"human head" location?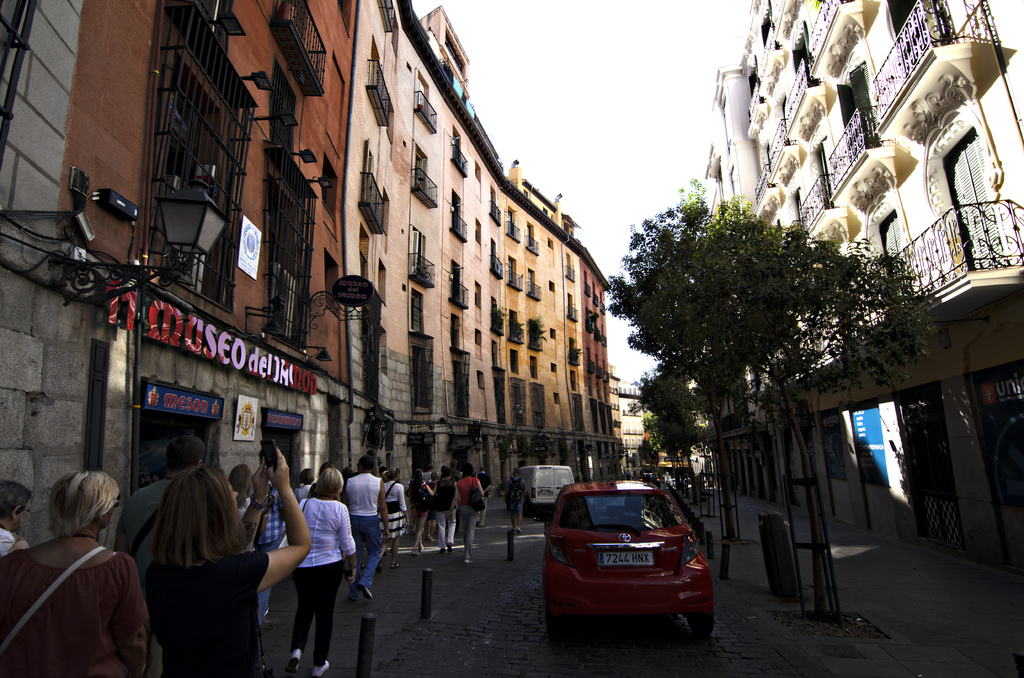
(388, 467, 403, 479)
